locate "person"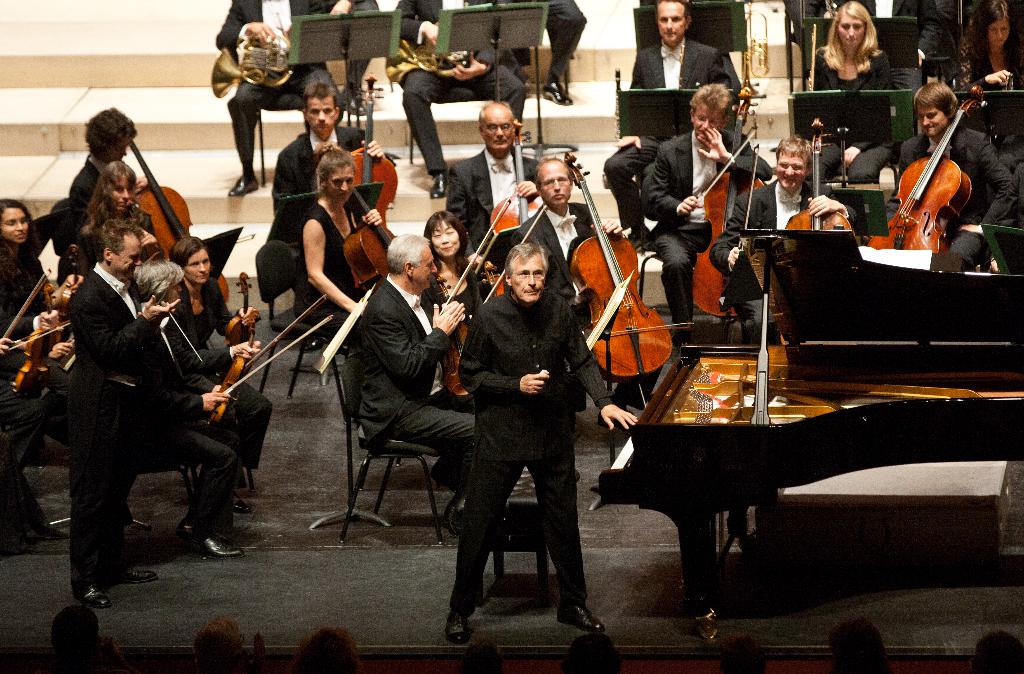
box(826, 617, 897, 673)
